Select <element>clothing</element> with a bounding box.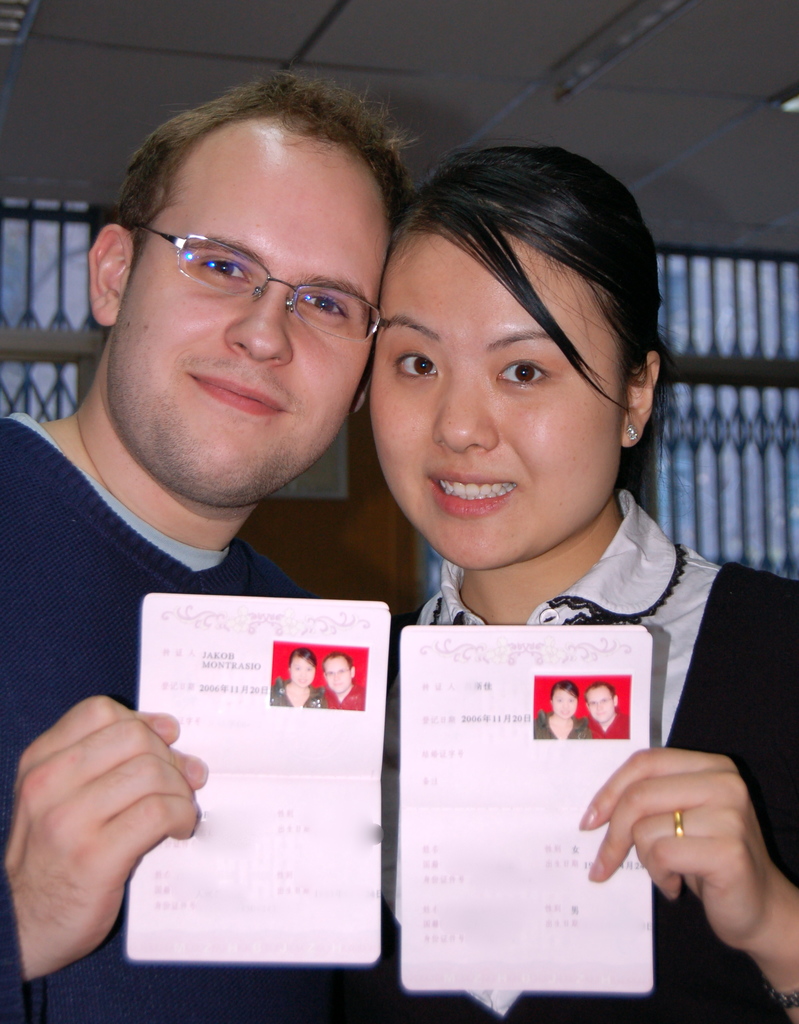
275, 680, 312, 708.
